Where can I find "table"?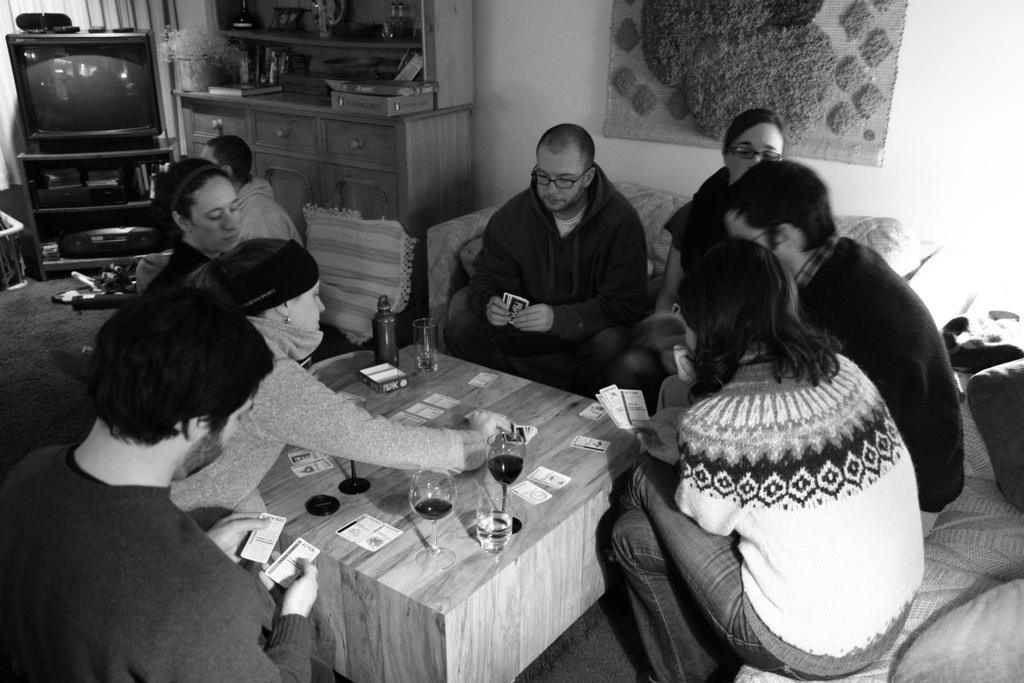
You can find it at left=13, top=136, right=184, bottom=285.
